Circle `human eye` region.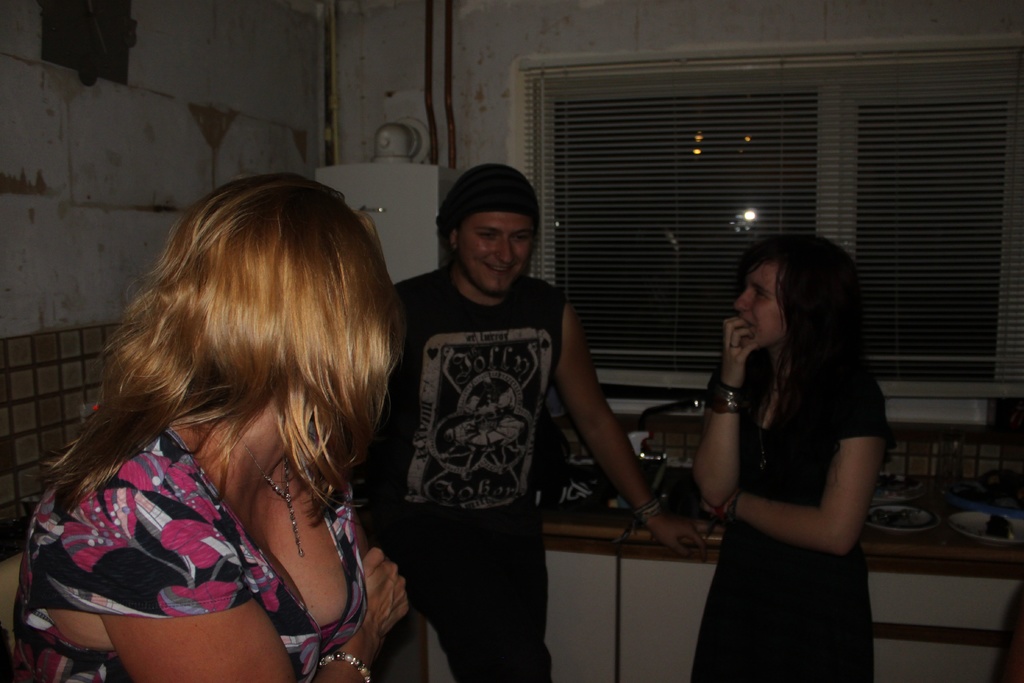
Region: rect(750, 287, 769, 304).
